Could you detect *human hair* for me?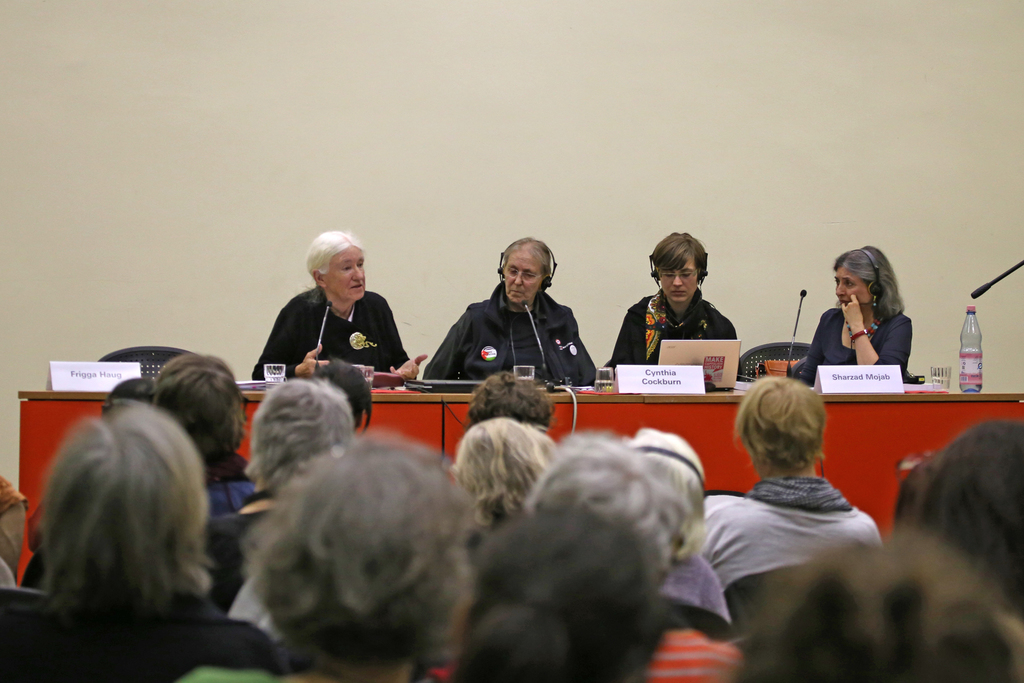
Detection result: box(447, 417, 561, 514).
